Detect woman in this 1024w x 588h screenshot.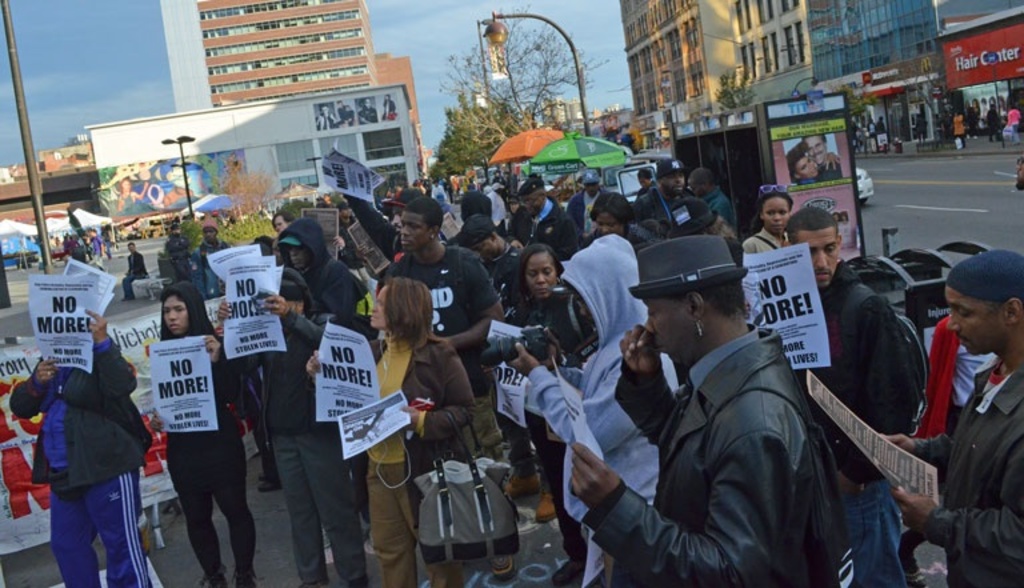
Detection: box=[135, 281, 244, 587].
